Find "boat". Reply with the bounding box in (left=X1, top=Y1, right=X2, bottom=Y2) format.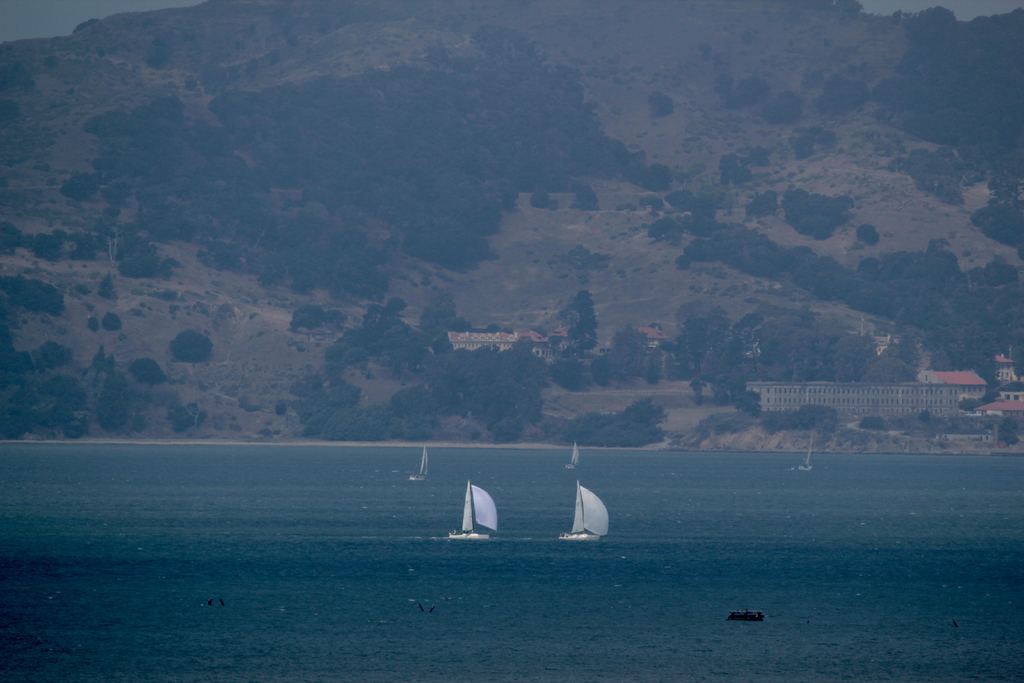
(left=447, top=477, right=501, bottom=545).
